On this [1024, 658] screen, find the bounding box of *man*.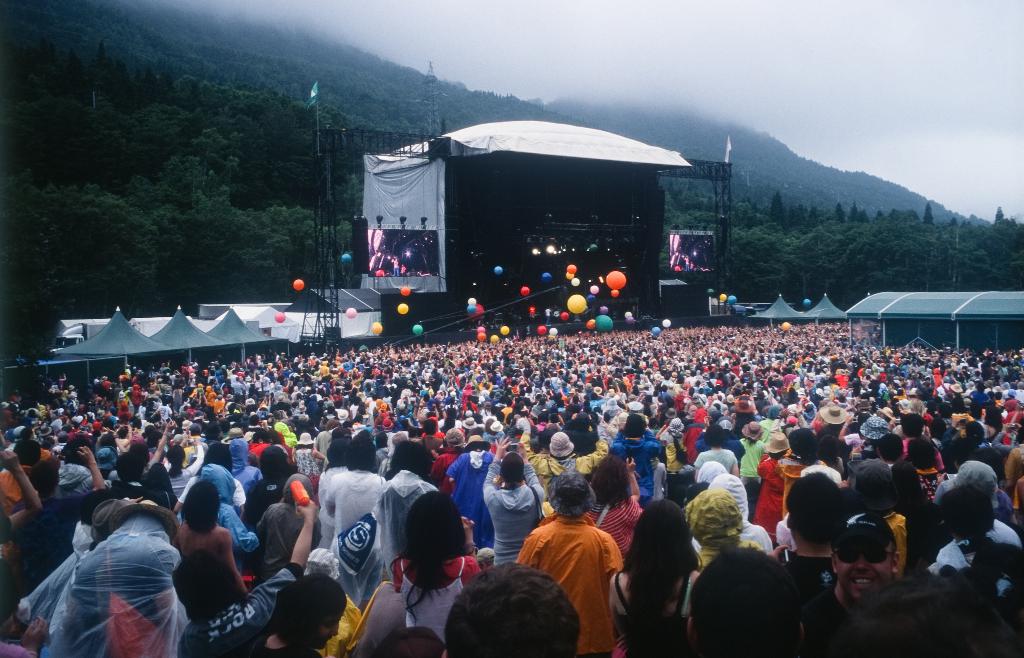
Bounding box: [x1=110, y1=451, x2=174, y2=510].
